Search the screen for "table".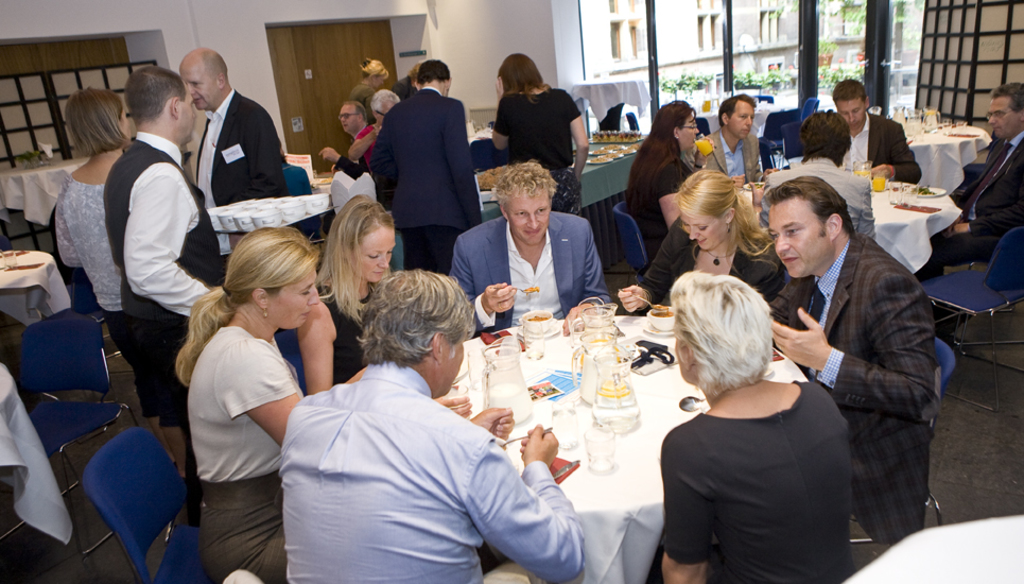
Found at 0, 157, 89, 237.
